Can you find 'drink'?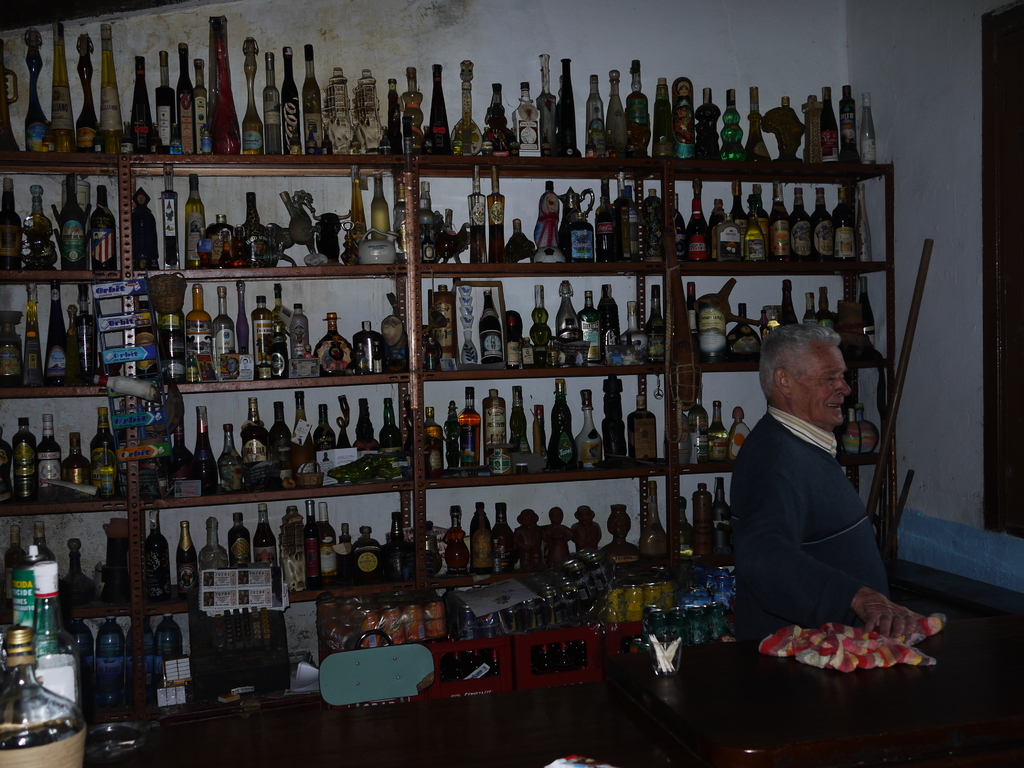
Yes, bounding box: box(73, 284, 100, 377).
